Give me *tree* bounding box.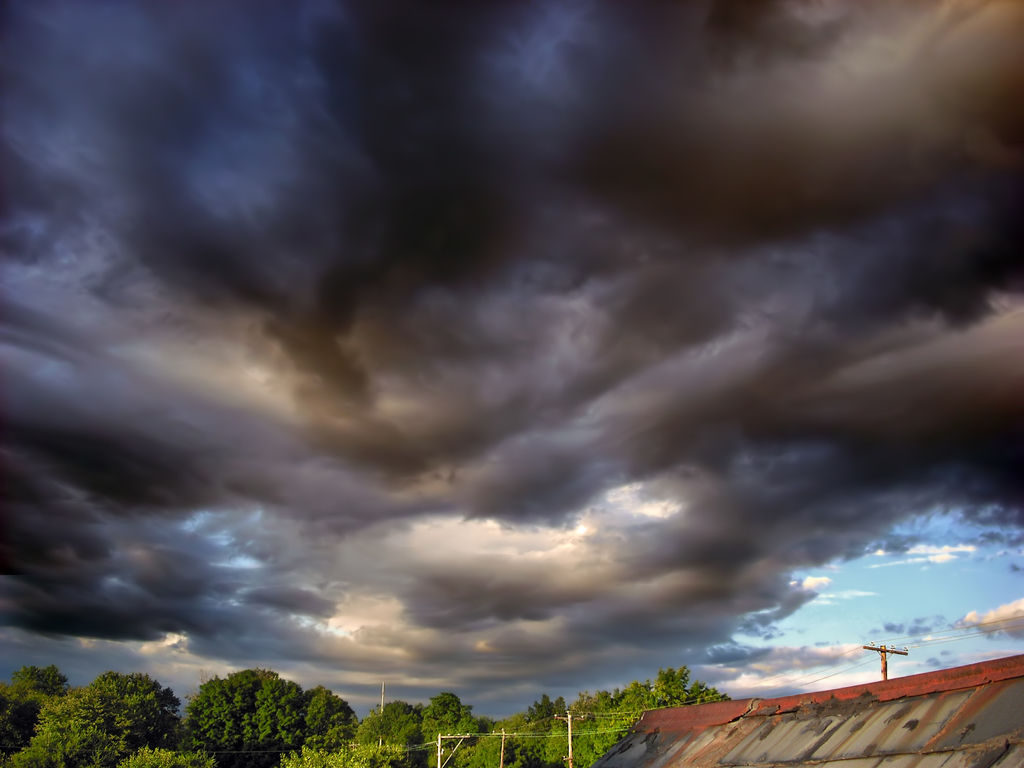
region(544, 688, 623, 767).
